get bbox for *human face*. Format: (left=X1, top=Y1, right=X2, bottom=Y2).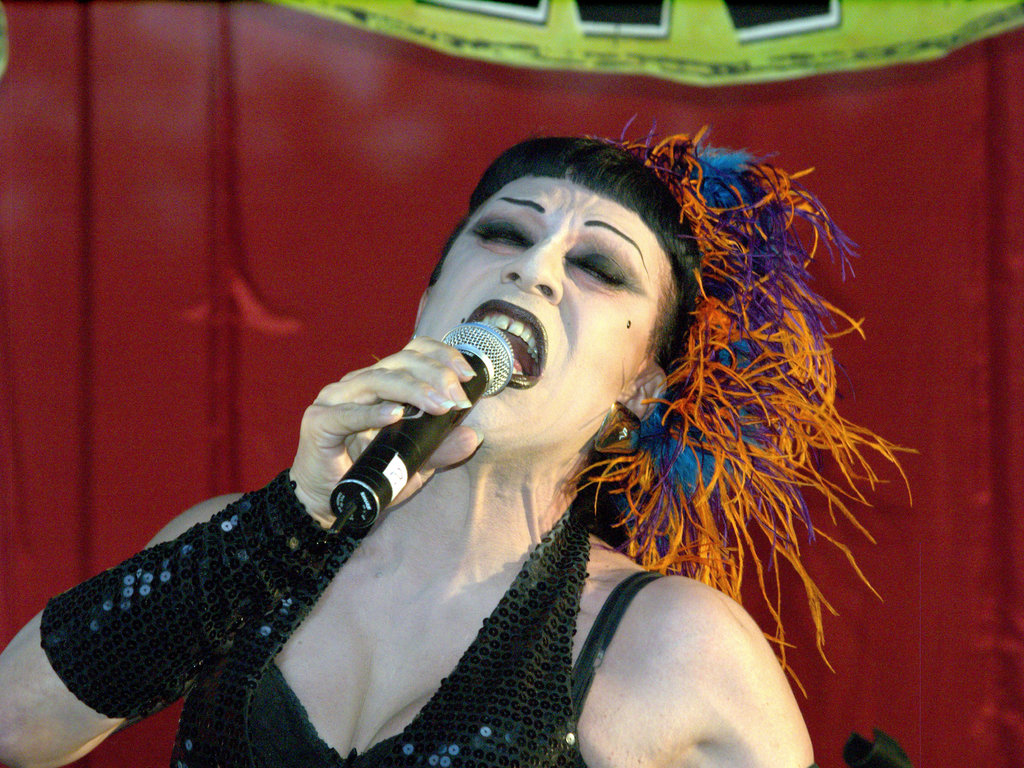
(left=413, top=177, right=672, bottom=452).
